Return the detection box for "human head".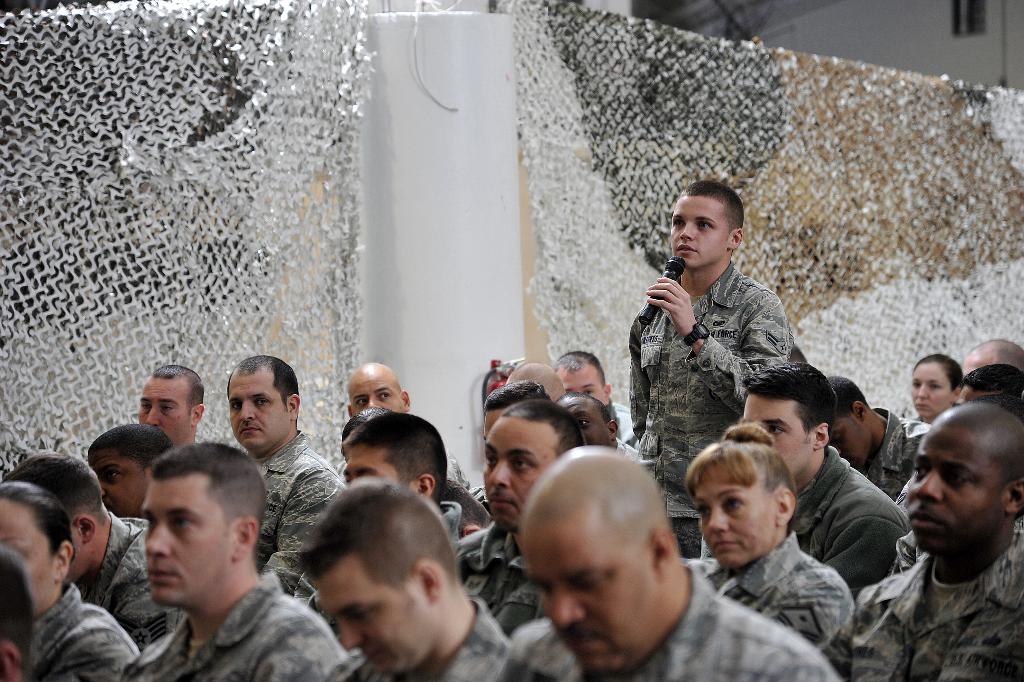
box=[6, 450, 104, 580].
